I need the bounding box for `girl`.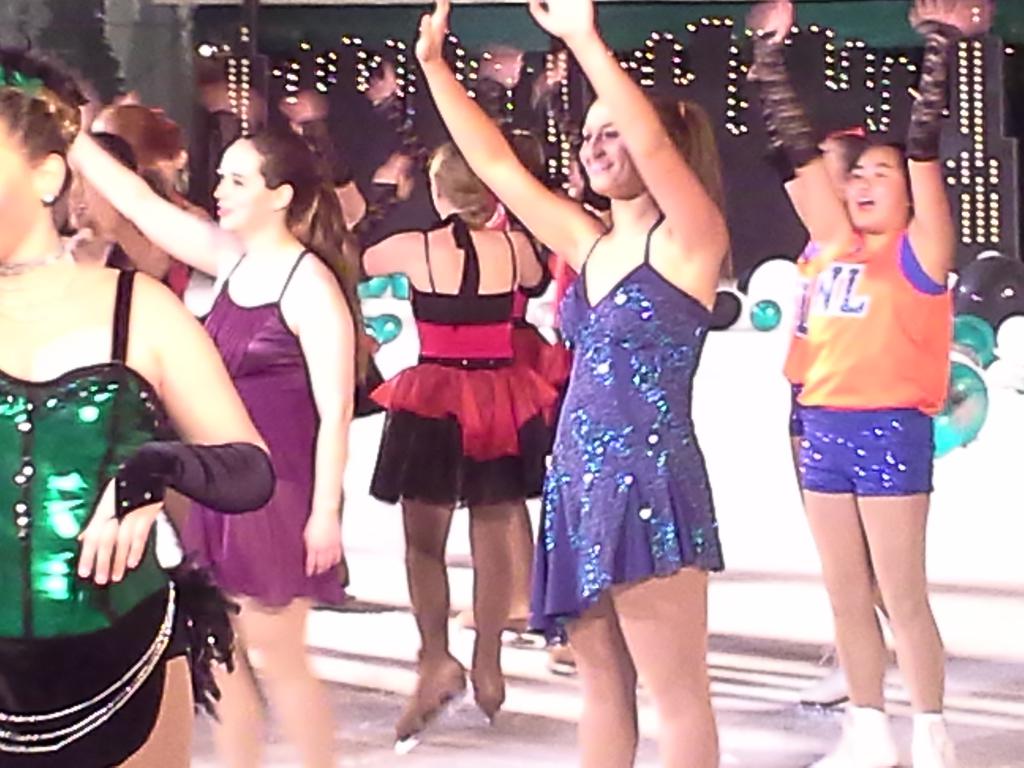
Here it is: locate(65, 103, 367, 767).
